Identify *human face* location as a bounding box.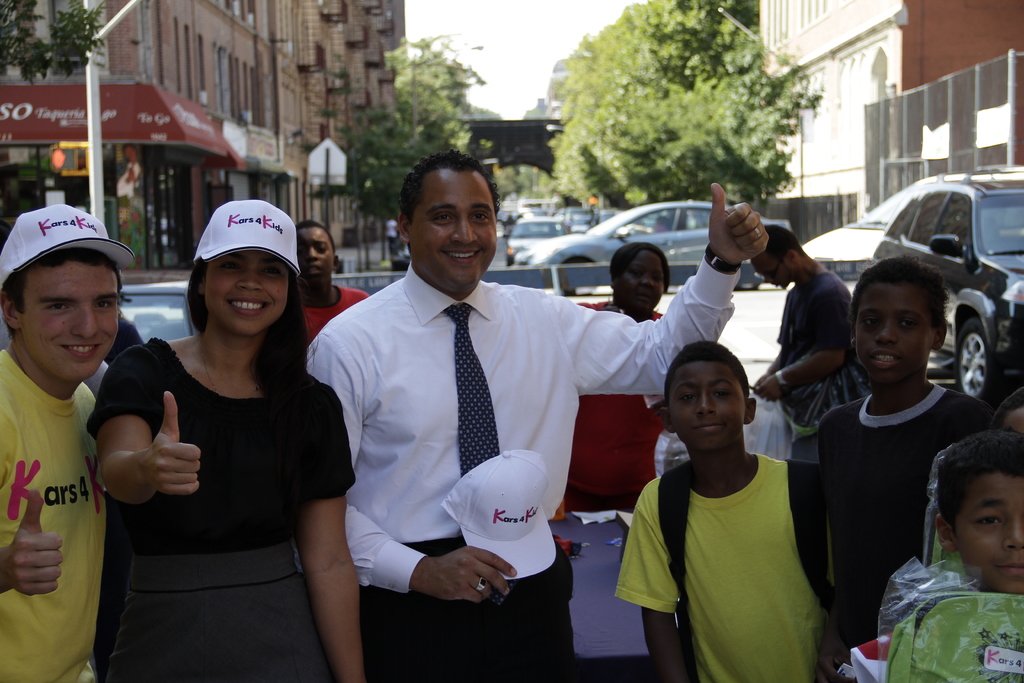
crop(417, 173, 497, 287).
